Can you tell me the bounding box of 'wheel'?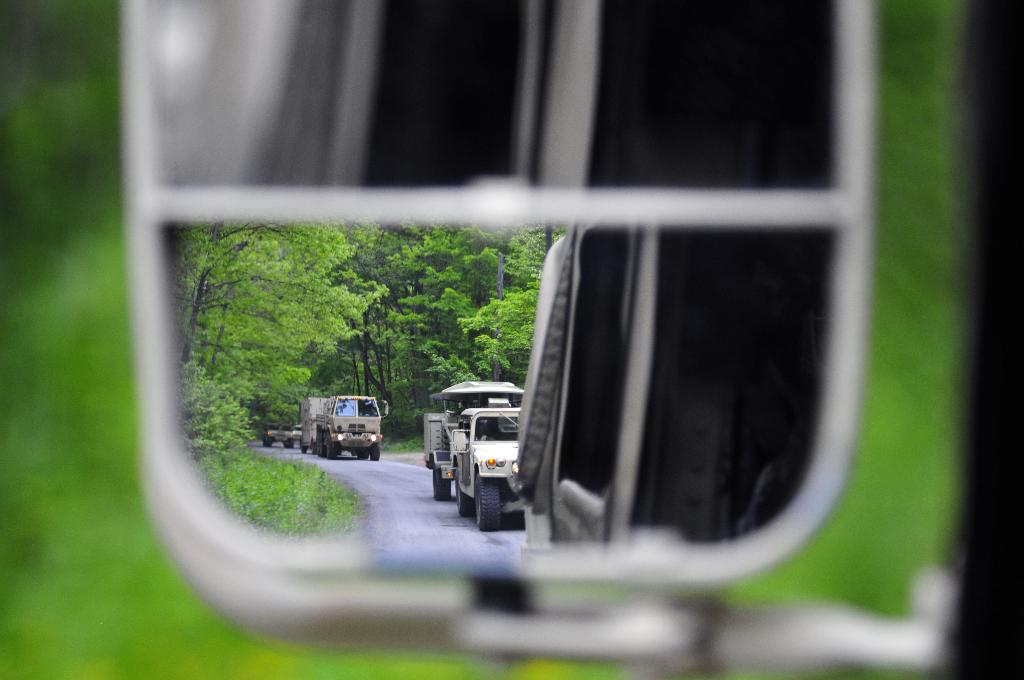
[299, 442, 305, 452].
